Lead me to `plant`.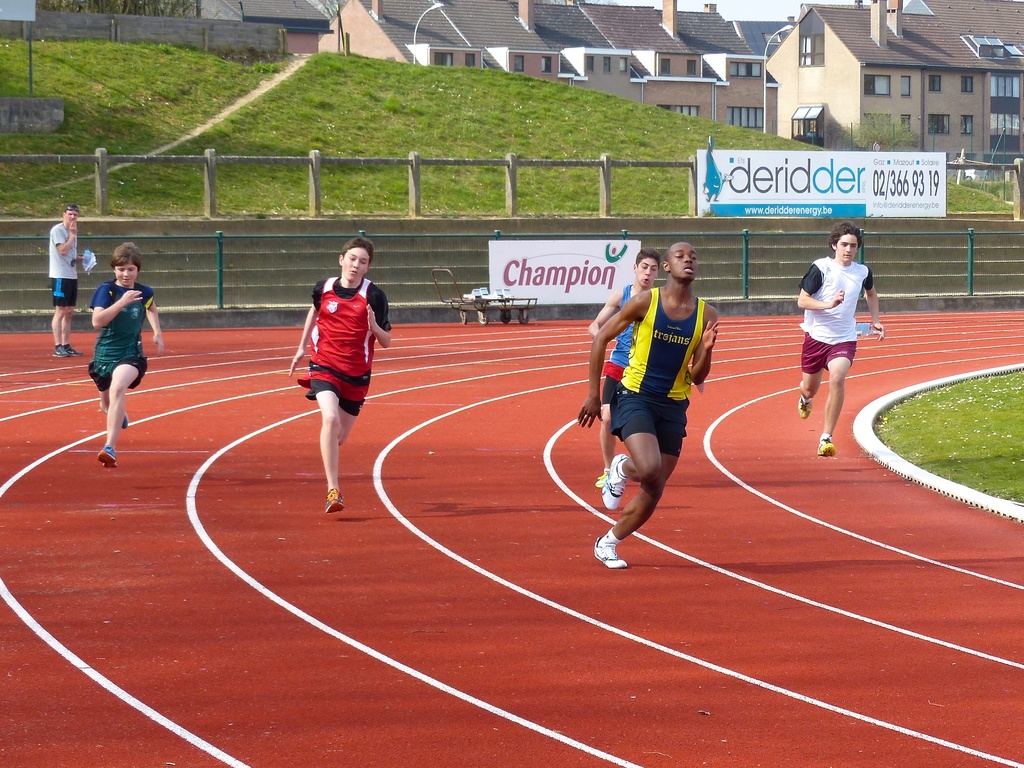
Lead to 841 110 913 160.
